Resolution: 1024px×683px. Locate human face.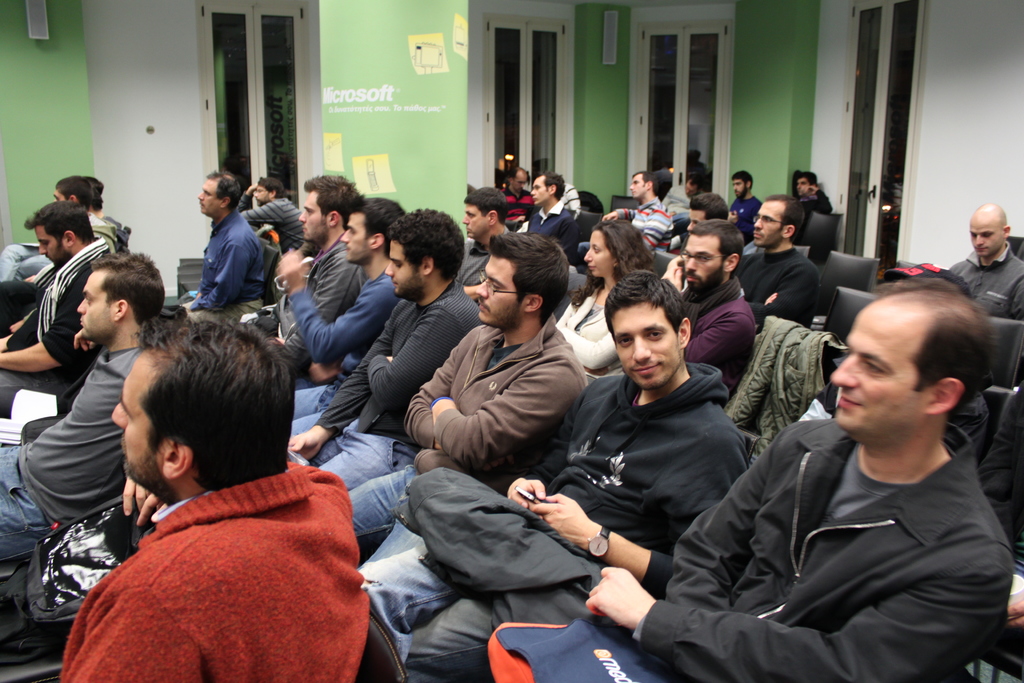
BBox(378, 251, 422, 295).
